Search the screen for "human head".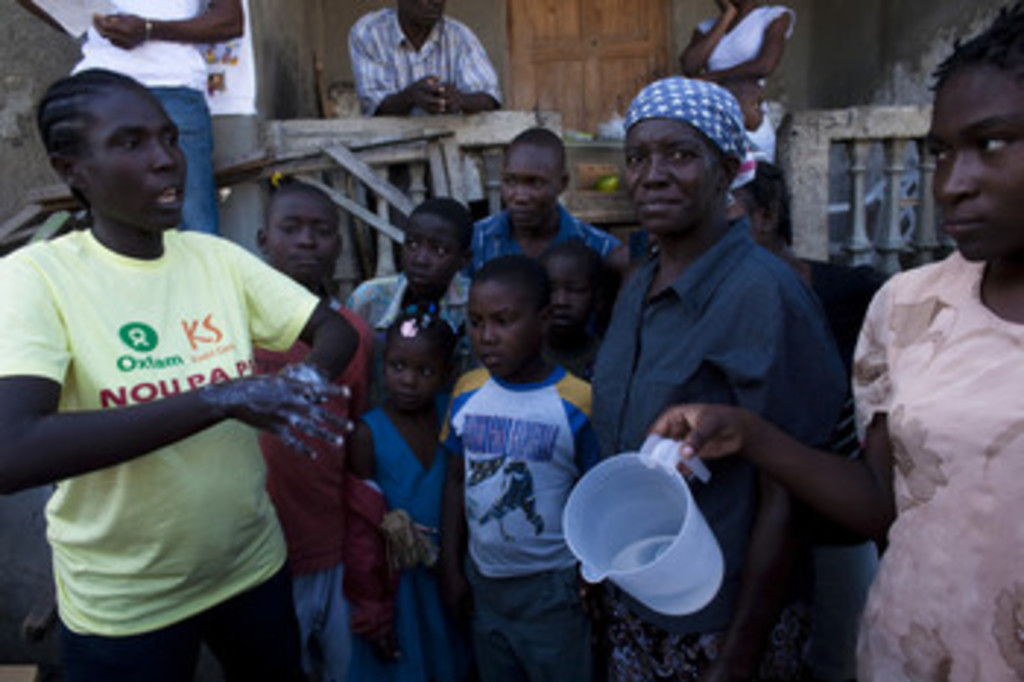
Found at rect(527, 240, 617, 342).
